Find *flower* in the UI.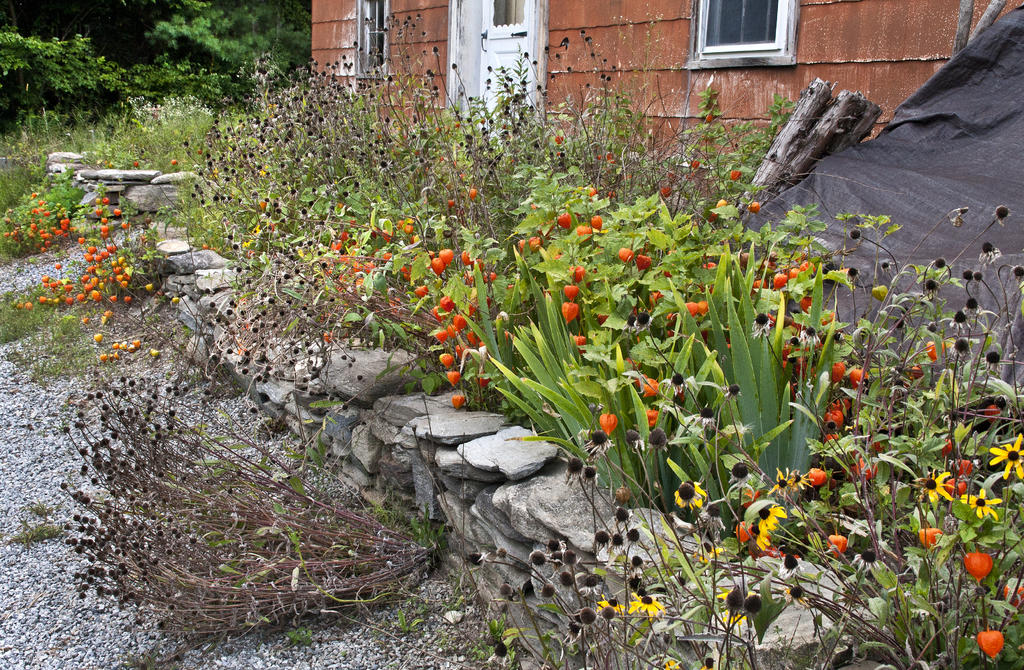
UI element at (633, 369, 647, 386).
